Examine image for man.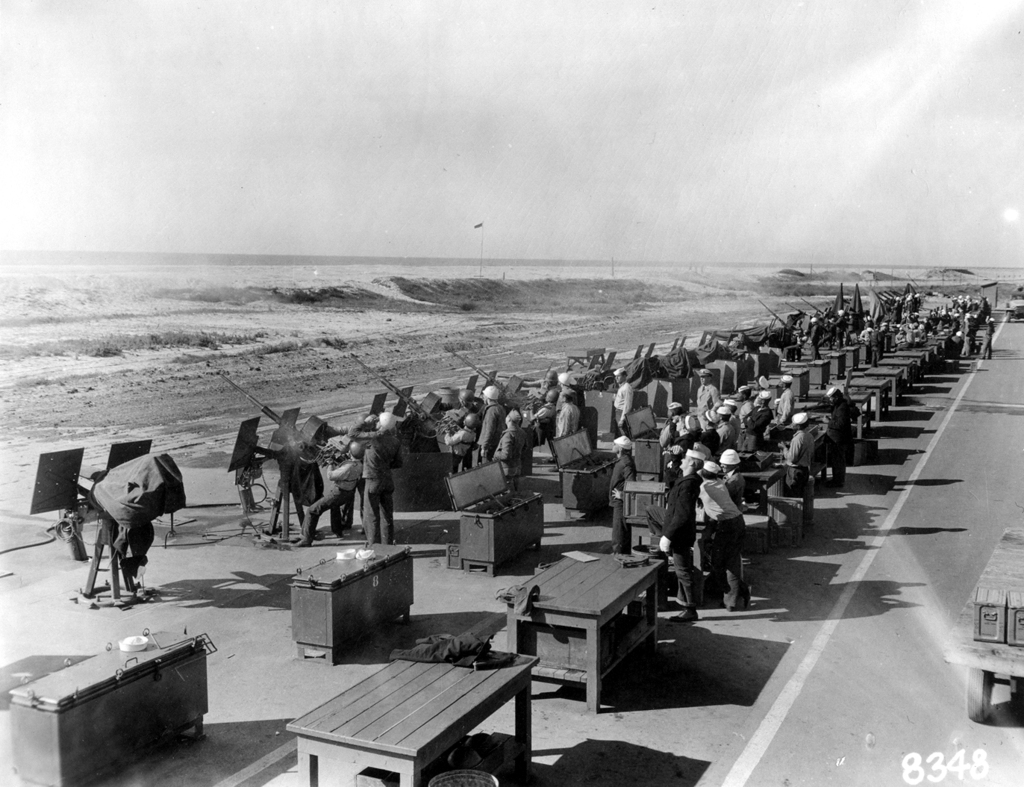
Examination result: (x1=694, y1=458, x2=749, y2=617).
